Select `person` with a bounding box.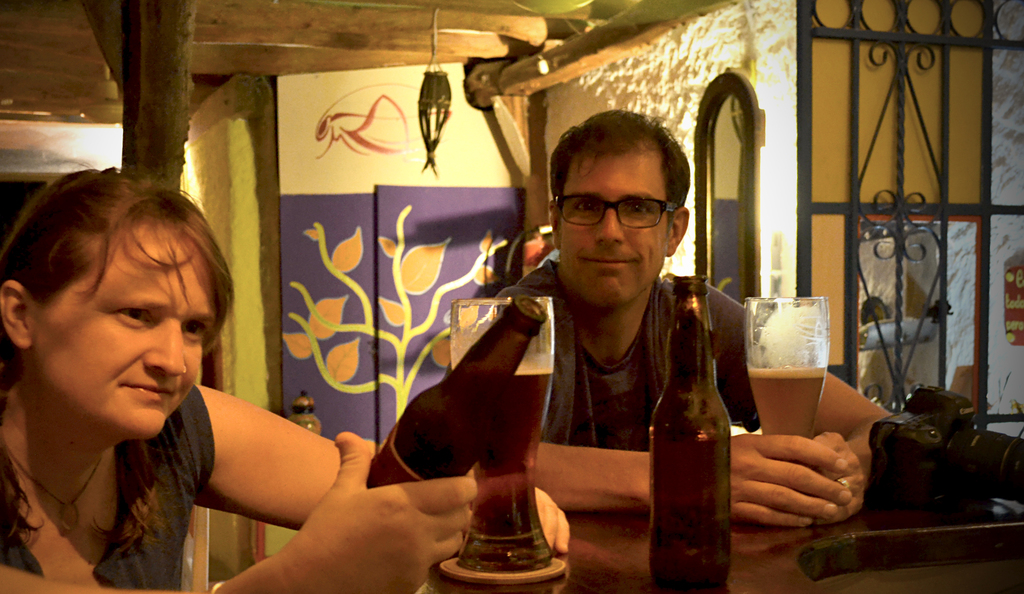
bbox=(467, 109, 903, 531).
